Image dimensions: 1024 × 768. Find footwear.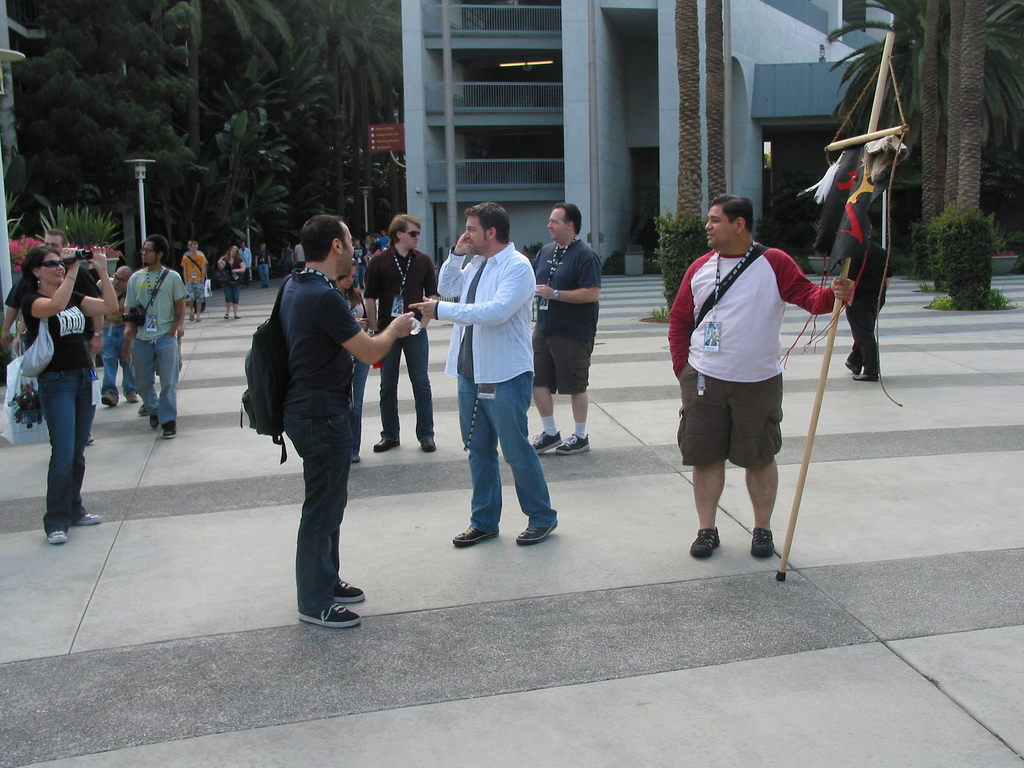
{"x1": 750, "y1": 528, "x2": 774, "y2": 559}.
